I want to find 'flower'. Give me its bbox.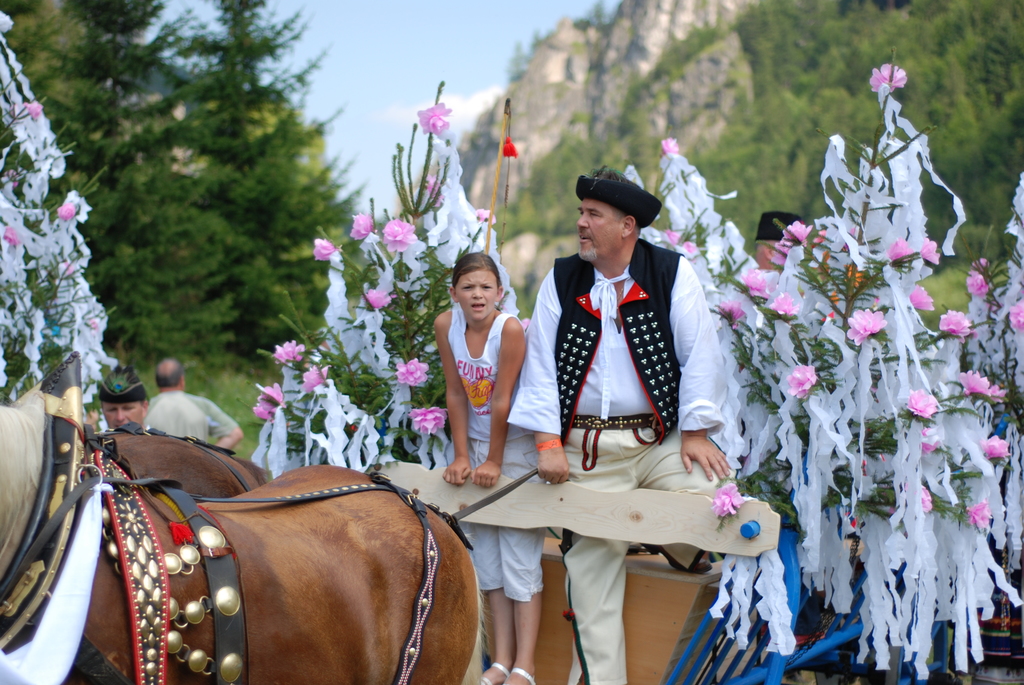
[left=937, top=306, right=977, bottom=341].
